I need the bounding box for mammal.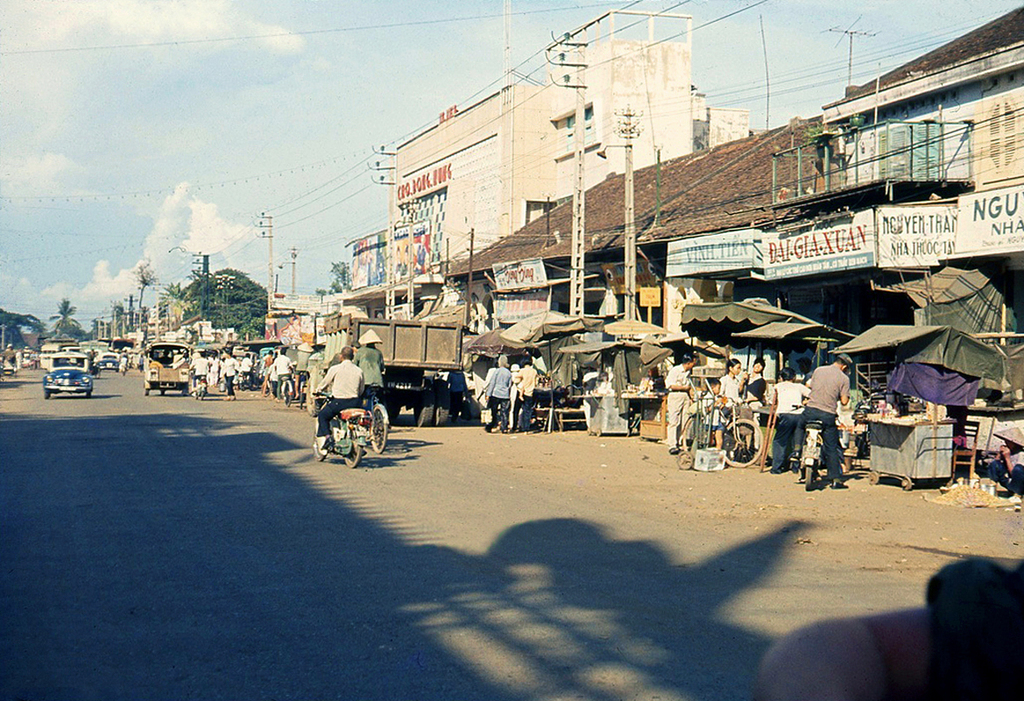
Here it is: (x1=240, y1=354, x2=256, y2=386).
